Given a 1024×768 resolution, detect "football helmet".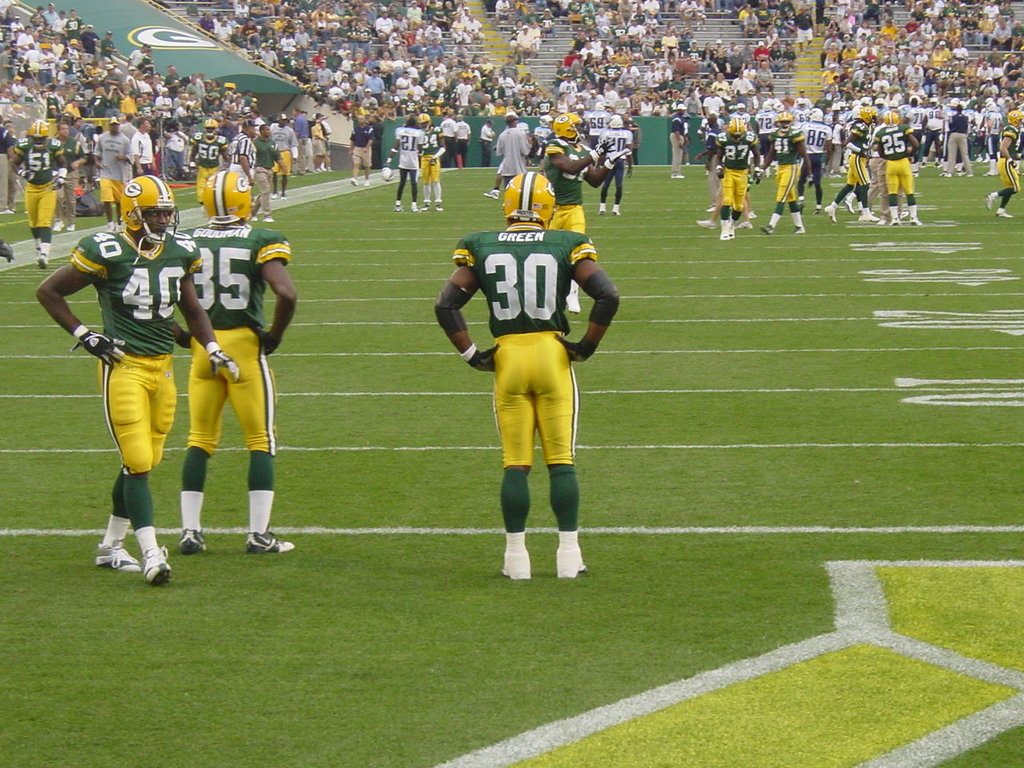
l=122, t=173, r=184, b=246.
